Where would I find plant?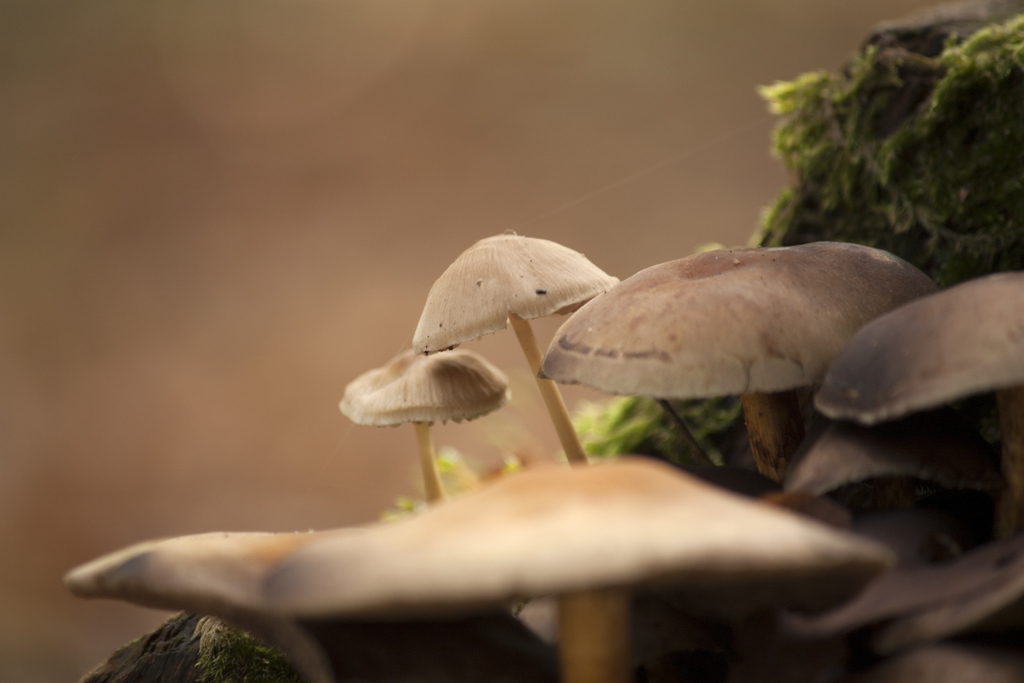
At {"left": 257, "top": 449, "right": 883, "bottom": 682}.
